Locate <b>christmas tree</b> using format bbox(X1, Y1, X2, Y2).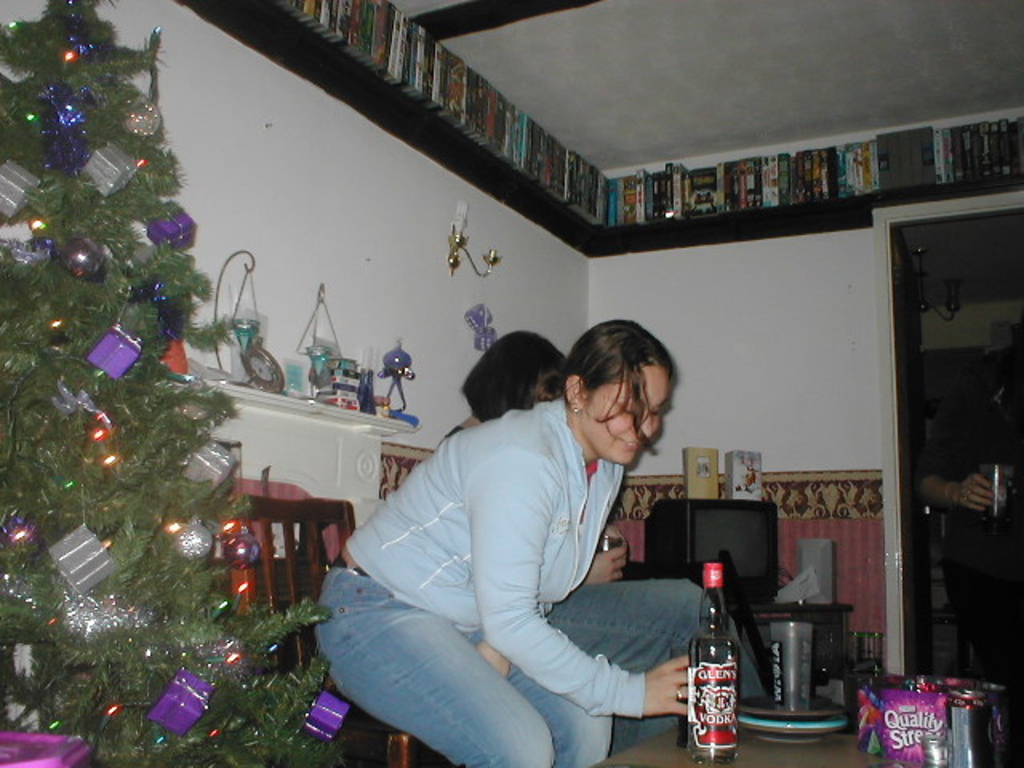
bbox(0, 0, 333, 766).
